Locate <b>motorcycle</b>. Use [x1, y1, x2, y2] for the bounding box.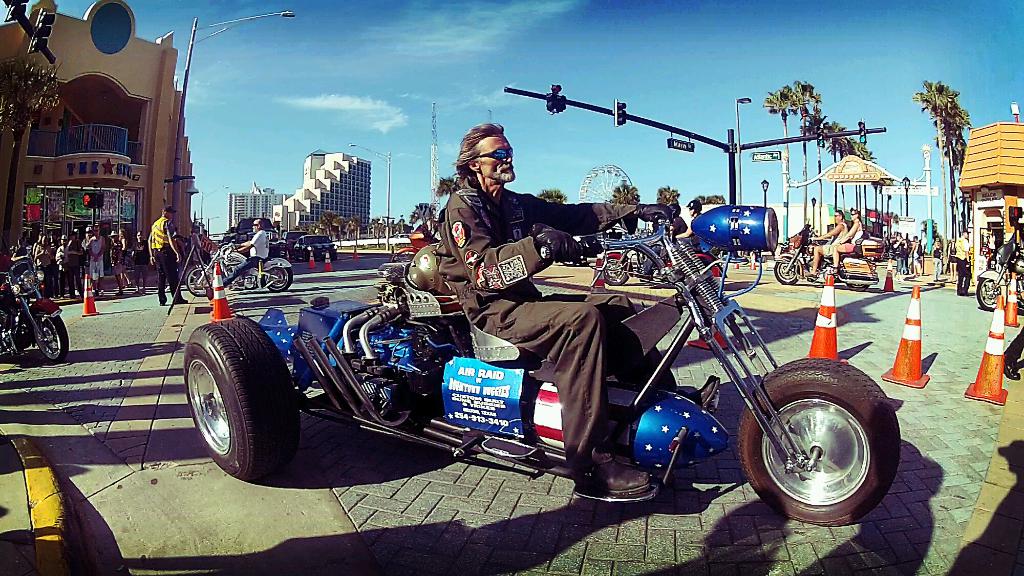
[776, 221, 881, 297].
